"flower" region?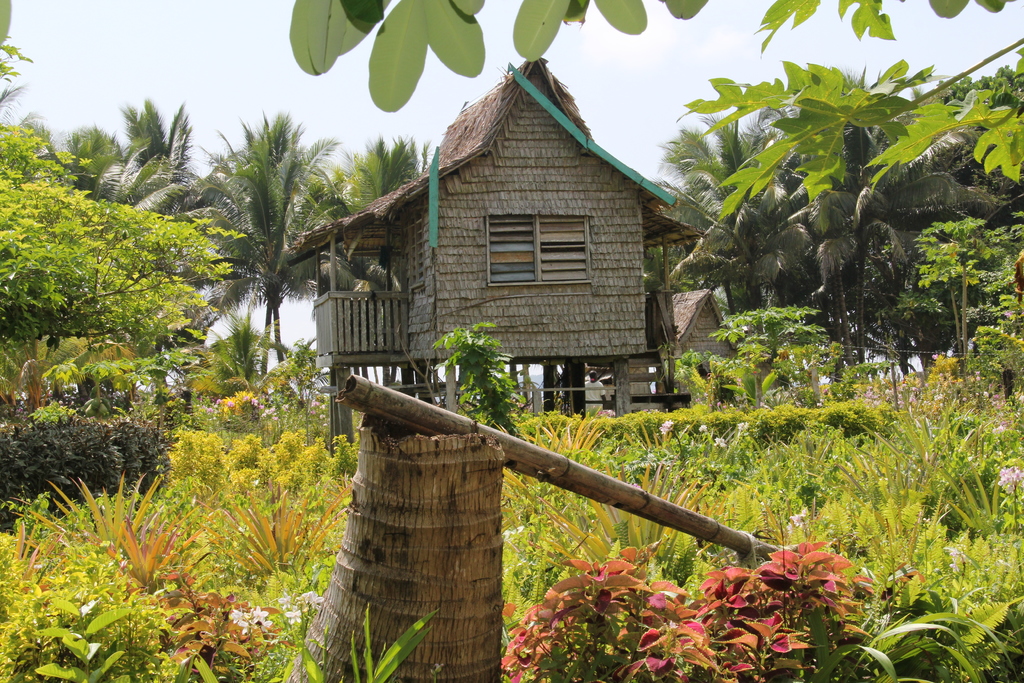
[x1=1004, y1=309, x2=1018, y2=318]
